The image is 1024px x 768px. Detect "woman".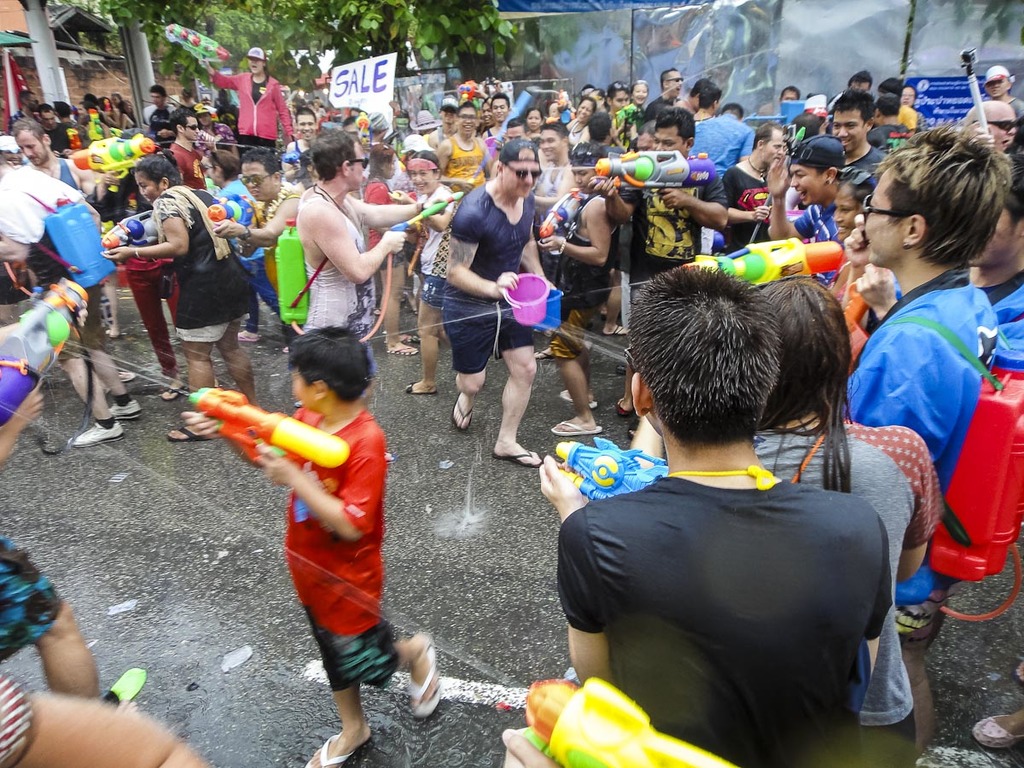
Detection: [209,38,296,161].
